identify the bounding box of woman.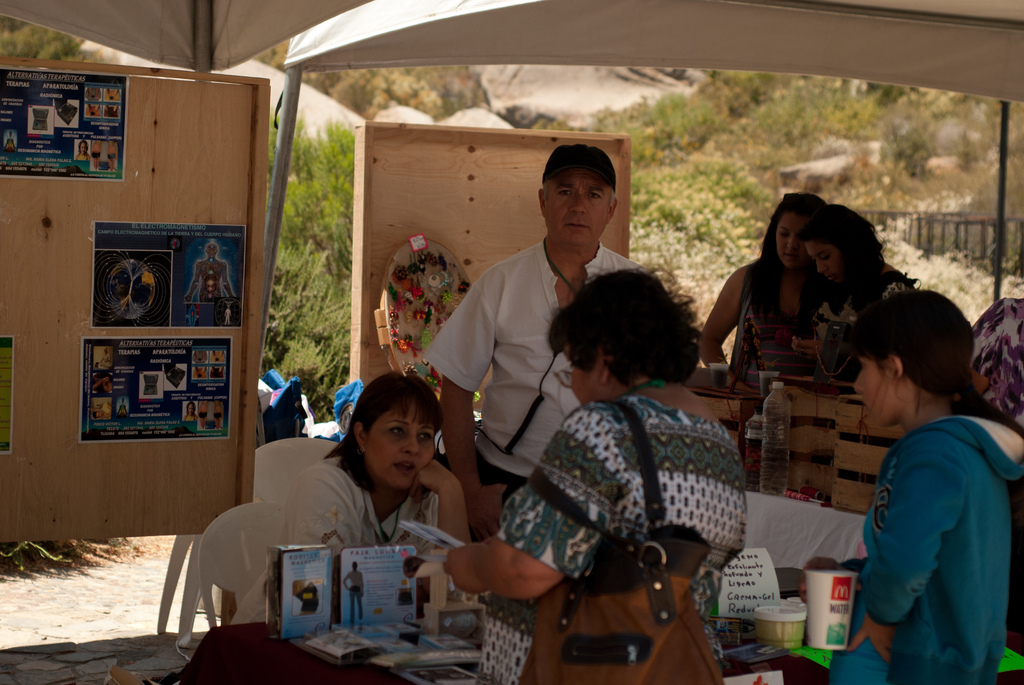
689 196 830 376.
